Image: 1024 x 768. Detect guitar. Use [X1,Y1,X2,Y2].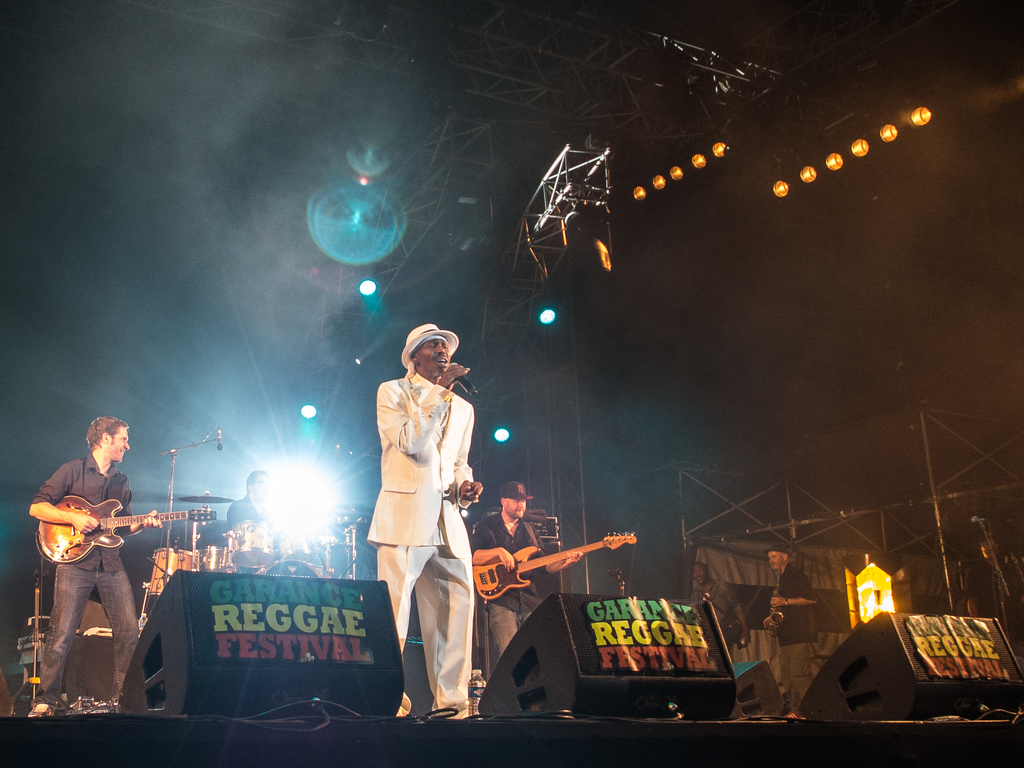
[17,507,165,579].
